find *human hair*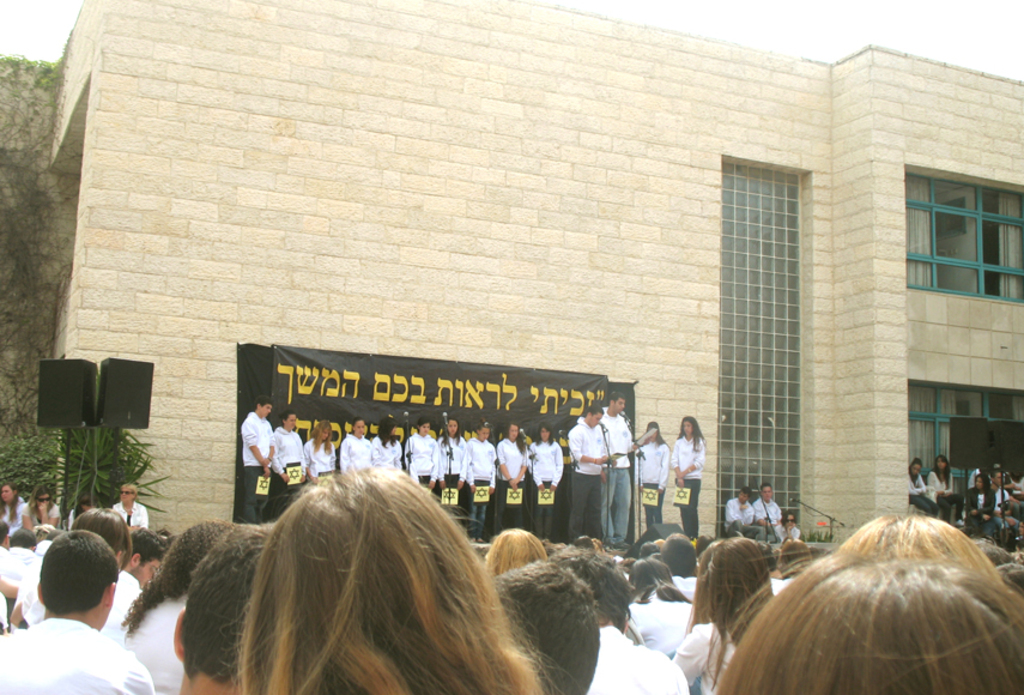
412:417:430:439
